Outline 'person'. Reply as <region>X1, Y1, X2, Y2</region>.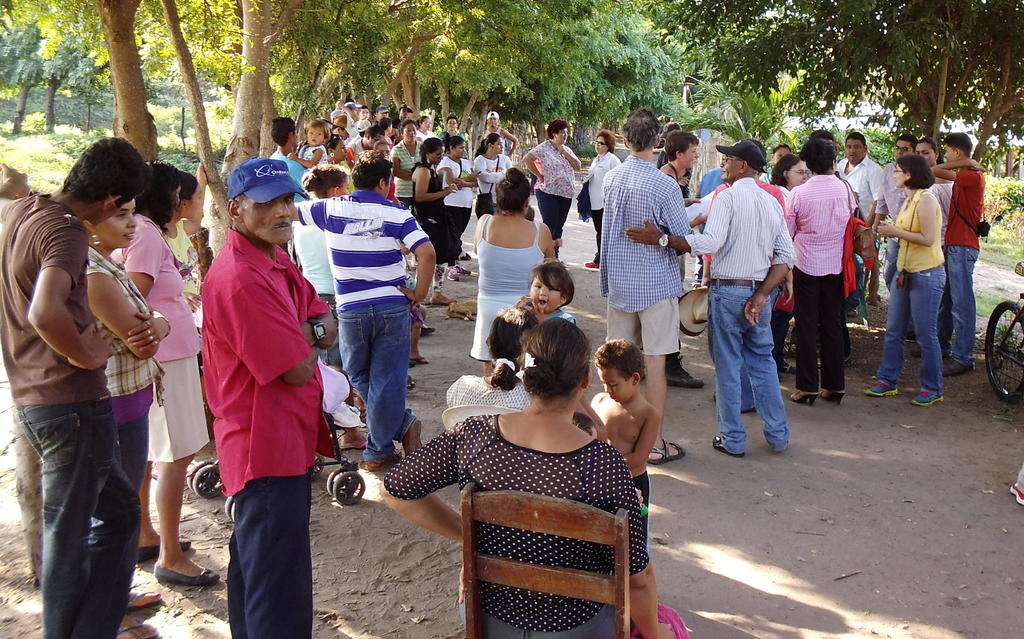
<region>586, 341, 652, 540</region>.
